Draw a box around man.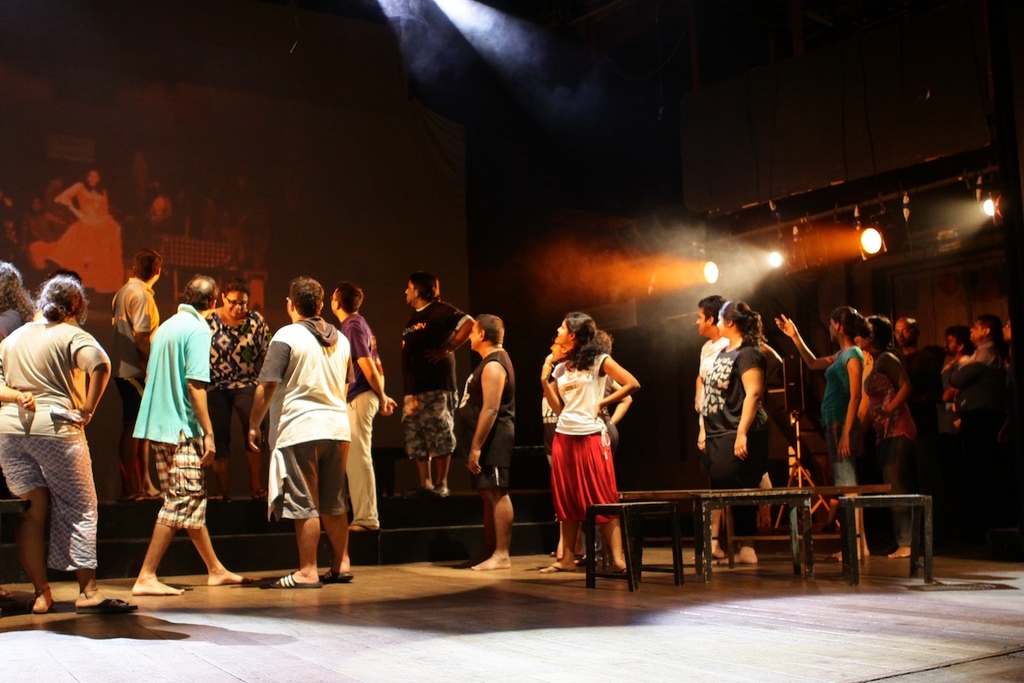
l=686, t=296, r=730, b=556.
